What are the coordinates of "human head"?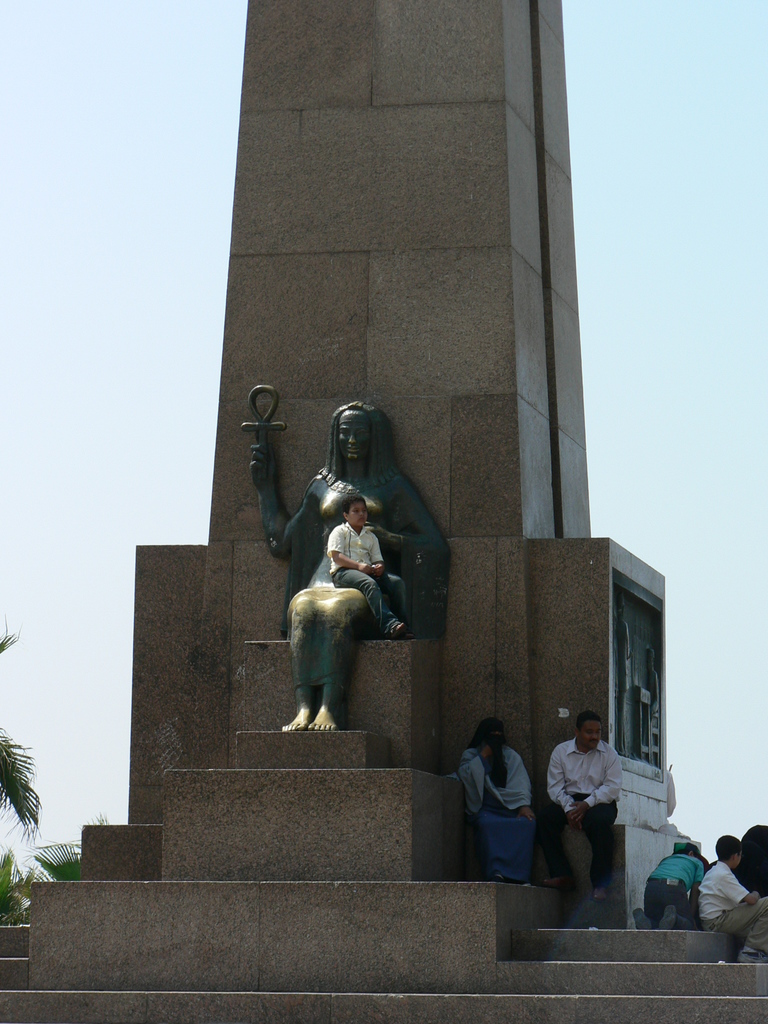
BBox(713, 836, 744, 869).
